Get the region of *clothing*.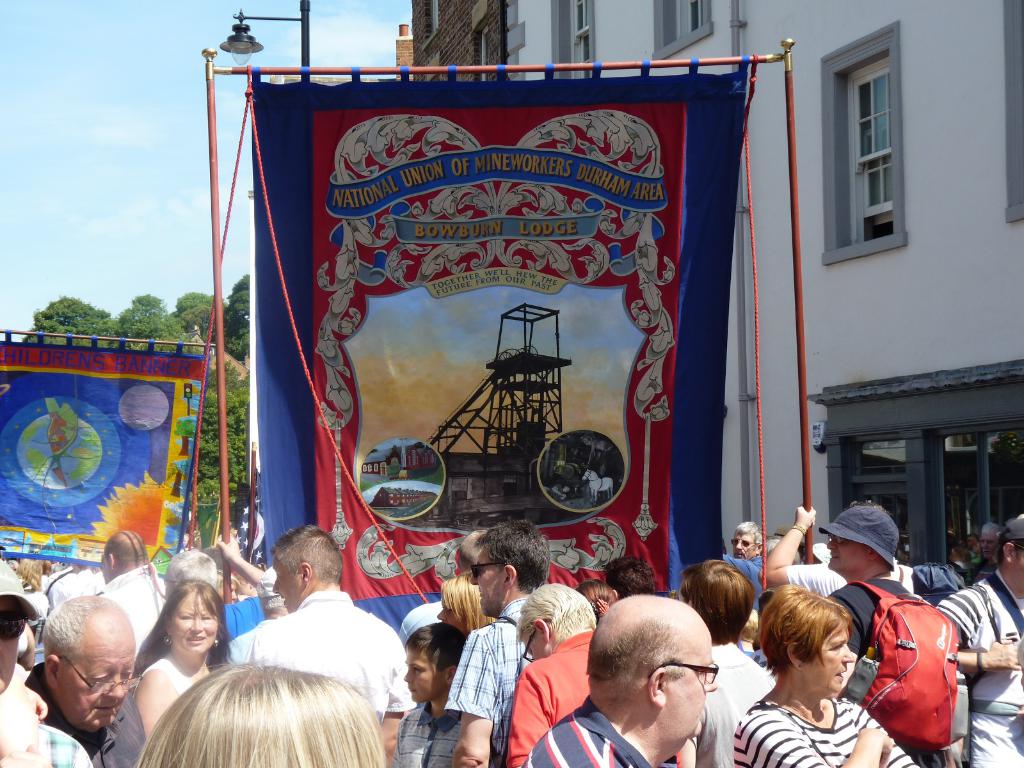
[x1=723, y1=683, x2=916, y2=767].
